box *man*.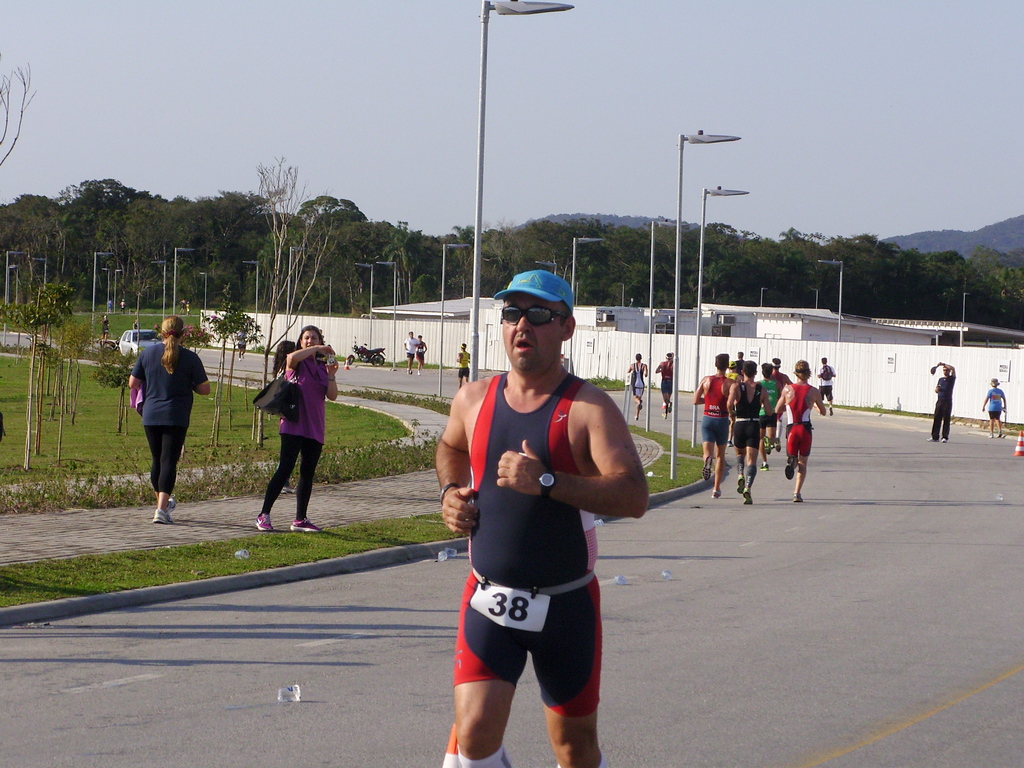
rect(404, 331, 420, 372).
